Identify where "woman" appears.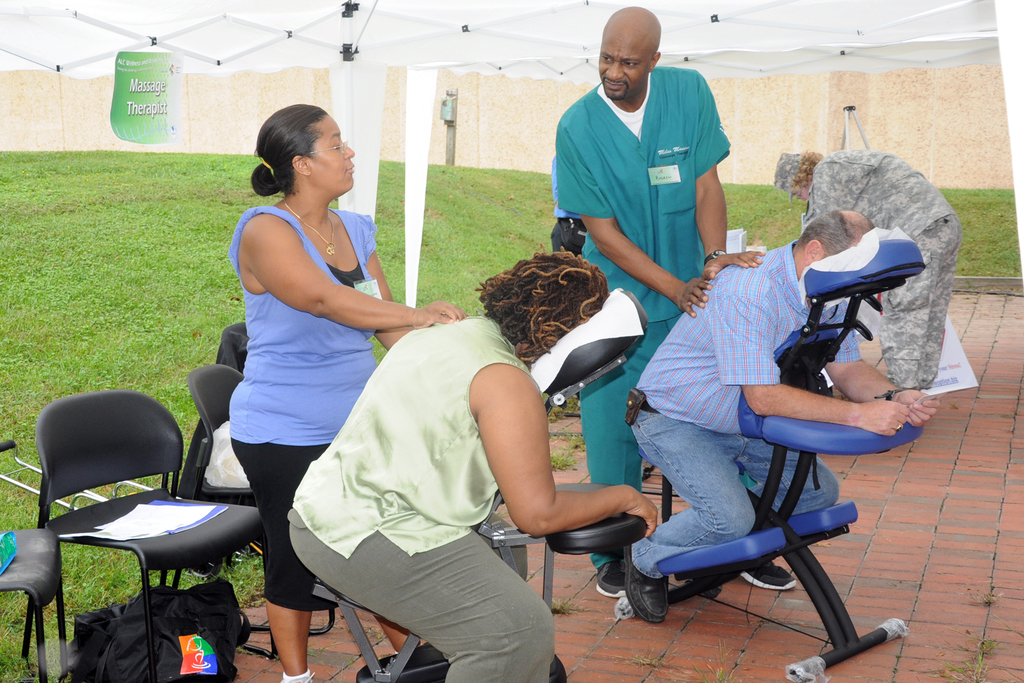
Appears at (774, 154, 959, 392).
